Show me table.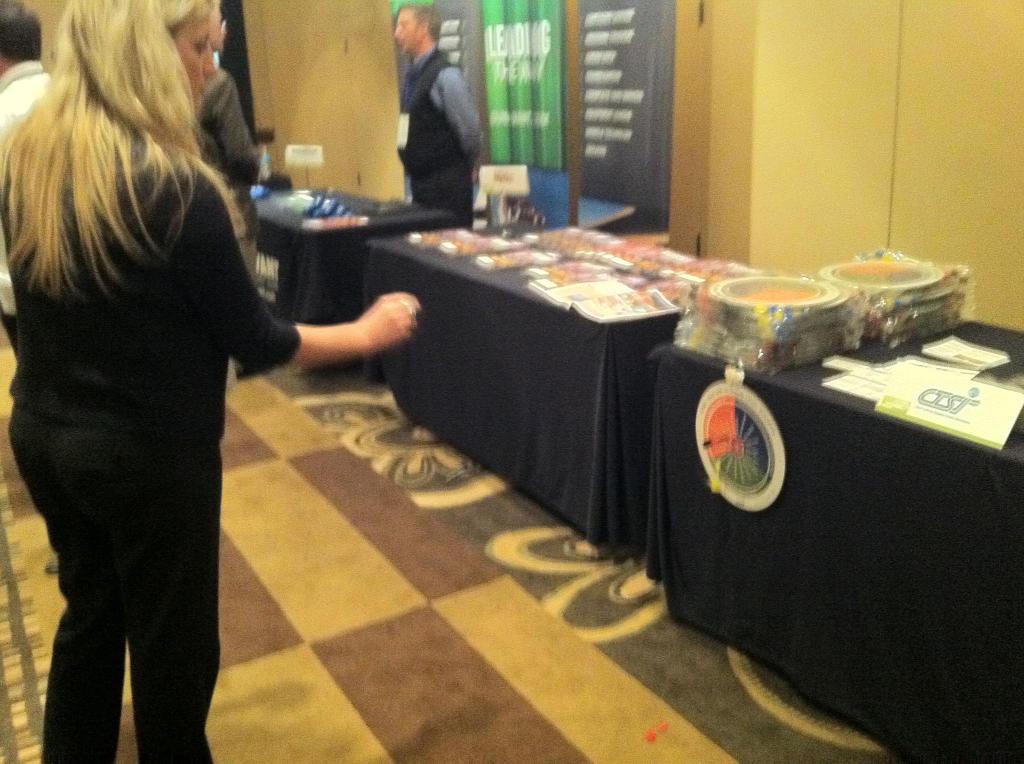
table is here: <box>253,184,463,375</box>.
